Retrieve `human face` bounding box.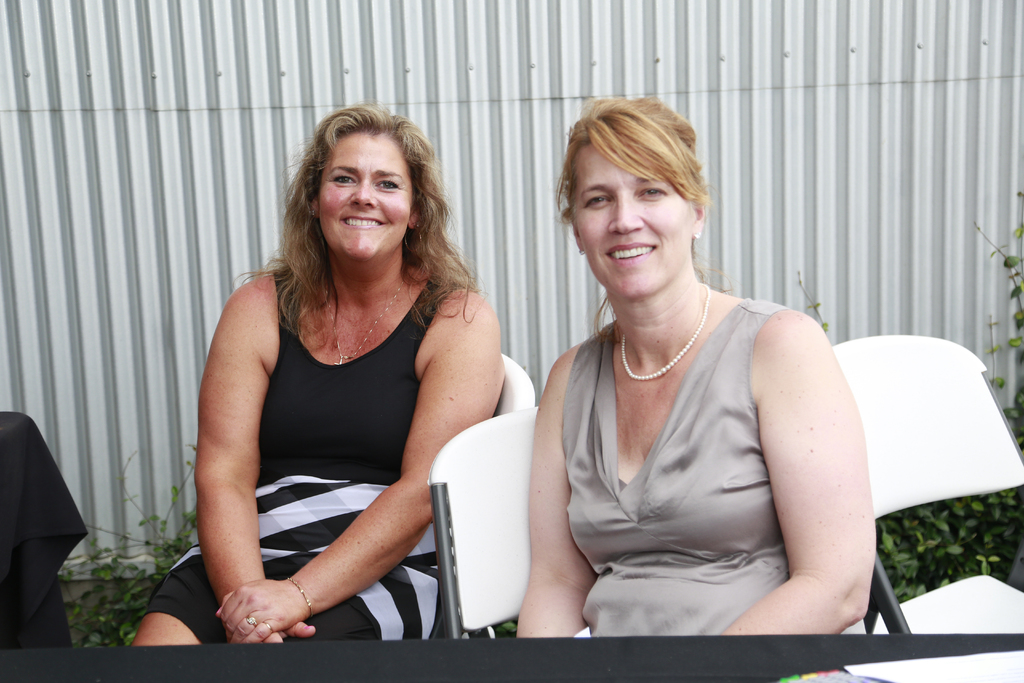
Bounding box: bbox=(323, 131, 408, 263).
